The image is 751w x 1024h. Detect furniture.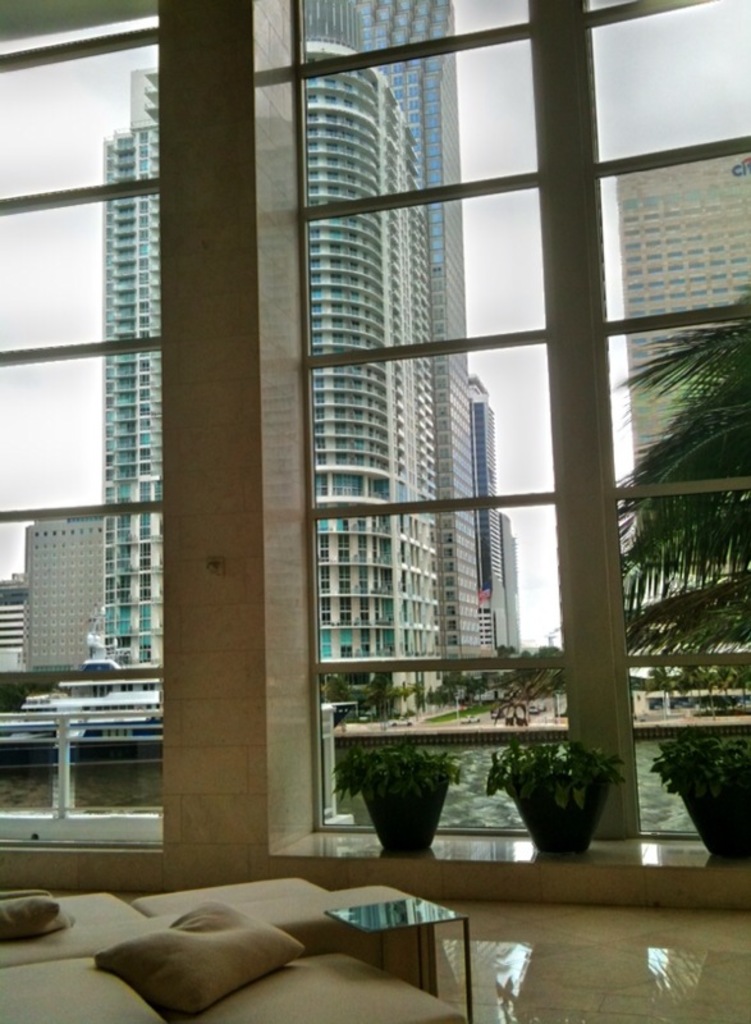
Detection: x1=0, y1=877, x2=461, y2=1023.
